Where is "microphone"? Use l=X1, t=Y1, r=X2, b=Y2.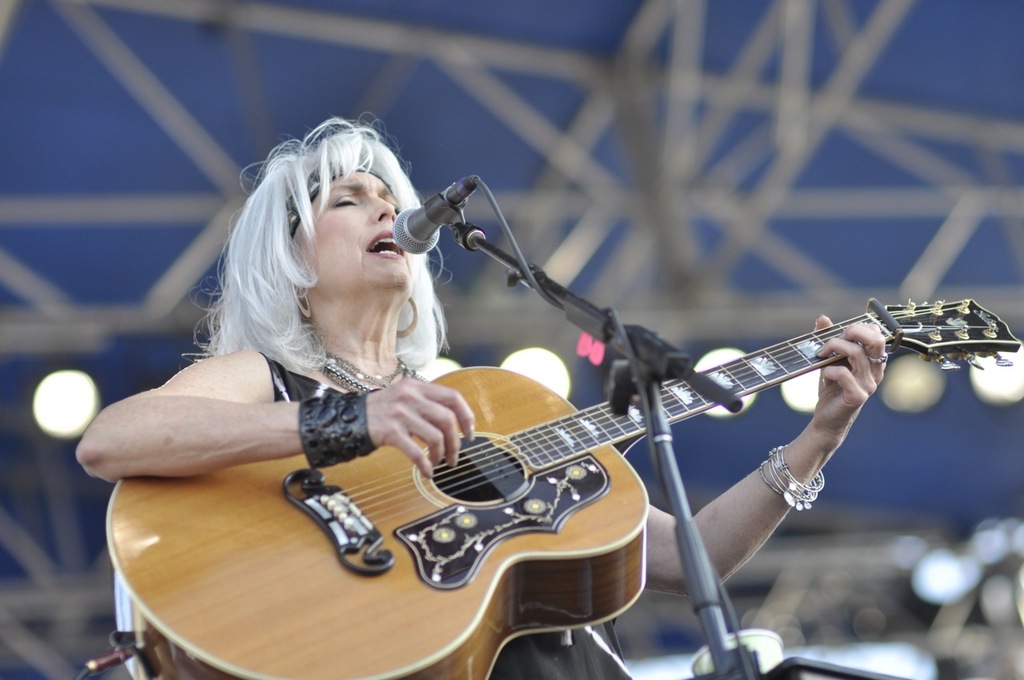
l=395, t=175, r=486, b=250.
